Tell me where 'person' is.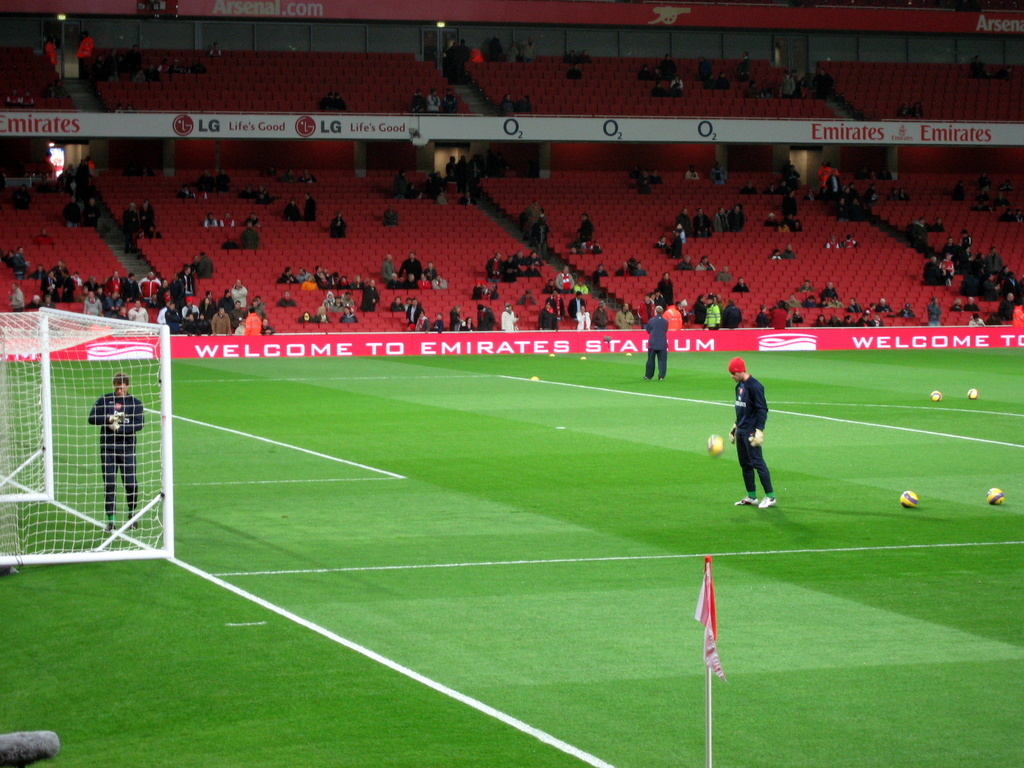
'person' is at locate(29, 293, 41, 308).
